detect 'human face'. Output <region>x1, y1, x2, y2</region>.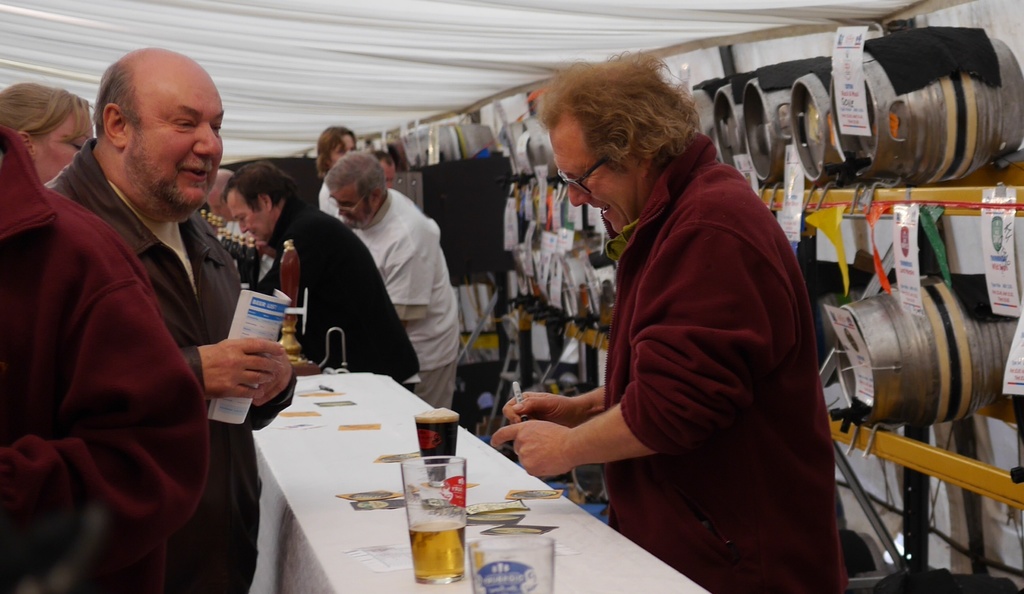
<region>566, 113, 644, 231</region>.
